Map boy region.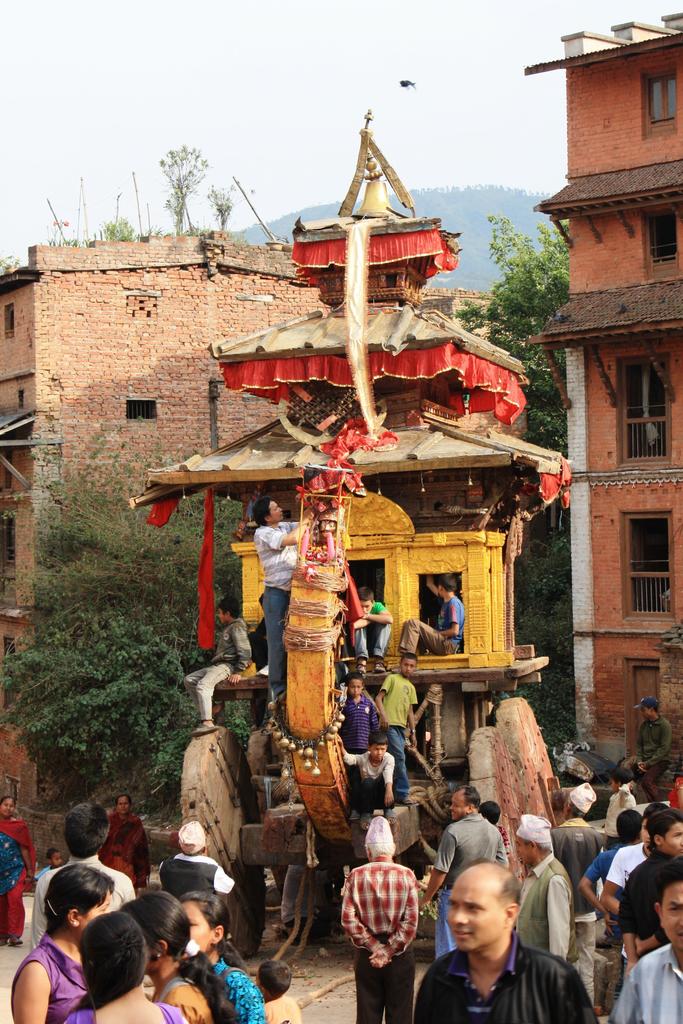
Mapped to bbox(350, 586, 394, 675).
